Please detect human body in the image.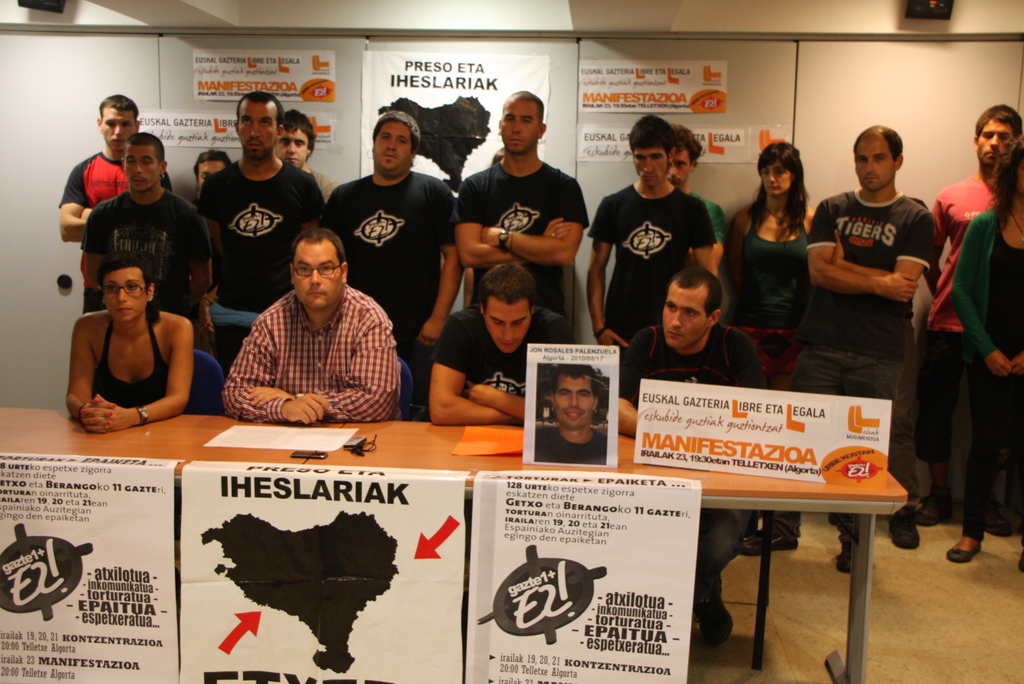
[219, 227, 401, 430].
